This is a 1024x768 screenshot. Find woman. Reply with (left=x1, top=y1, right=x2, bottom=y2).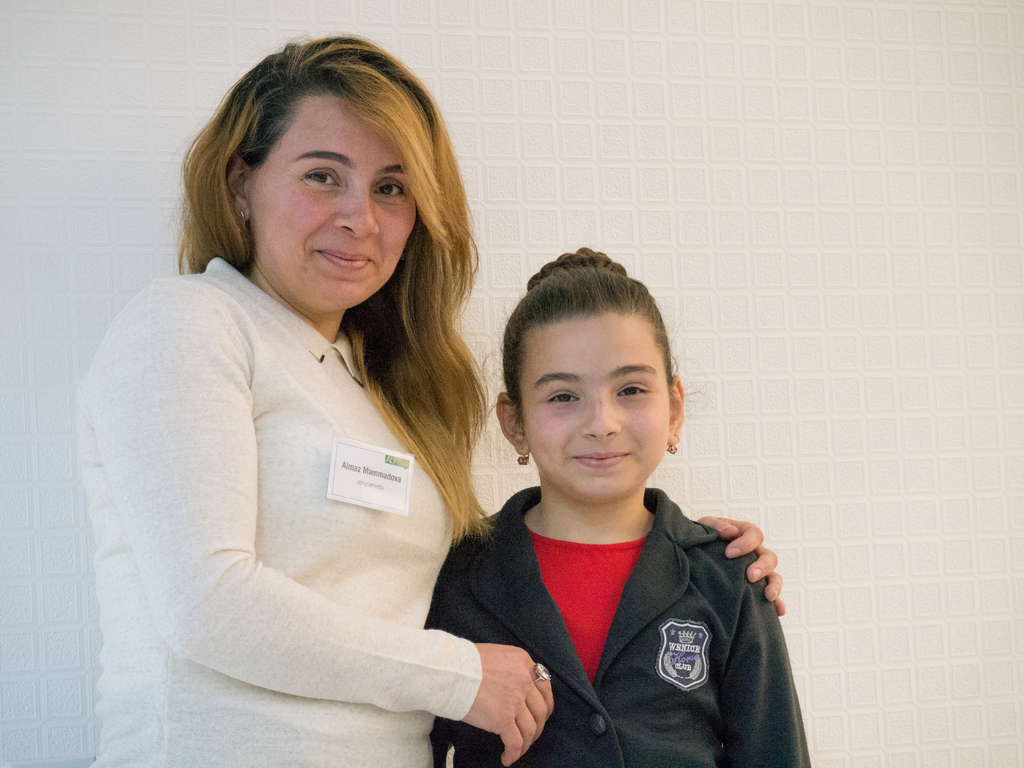
(left=76, top=24, right=785, bottom=767).
